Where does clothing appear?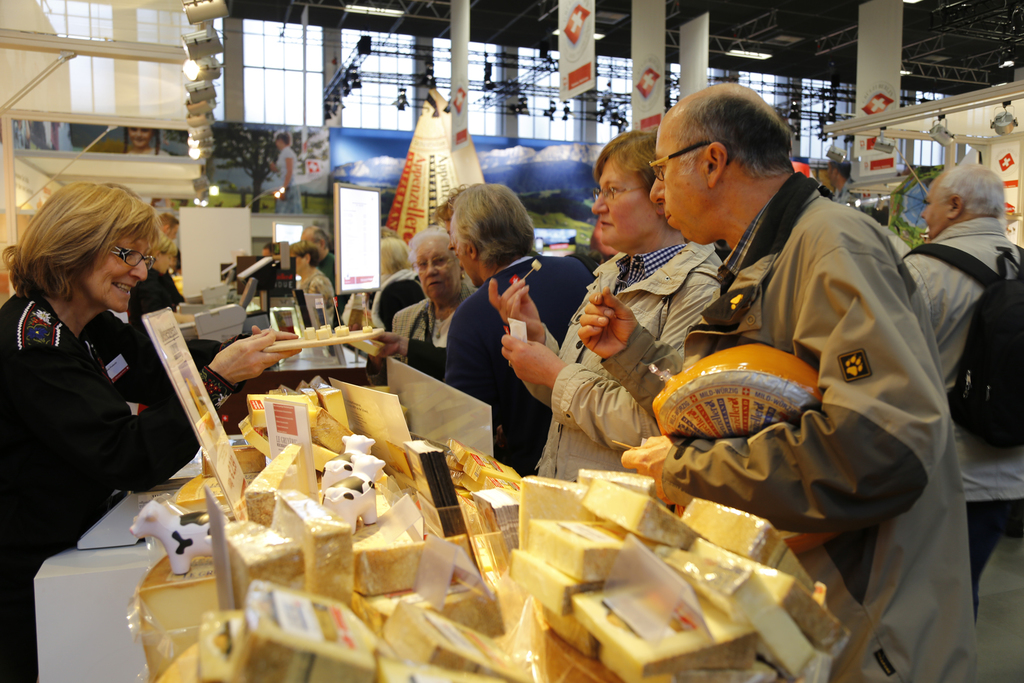
Appears at region(347, 268, 430, 334).
